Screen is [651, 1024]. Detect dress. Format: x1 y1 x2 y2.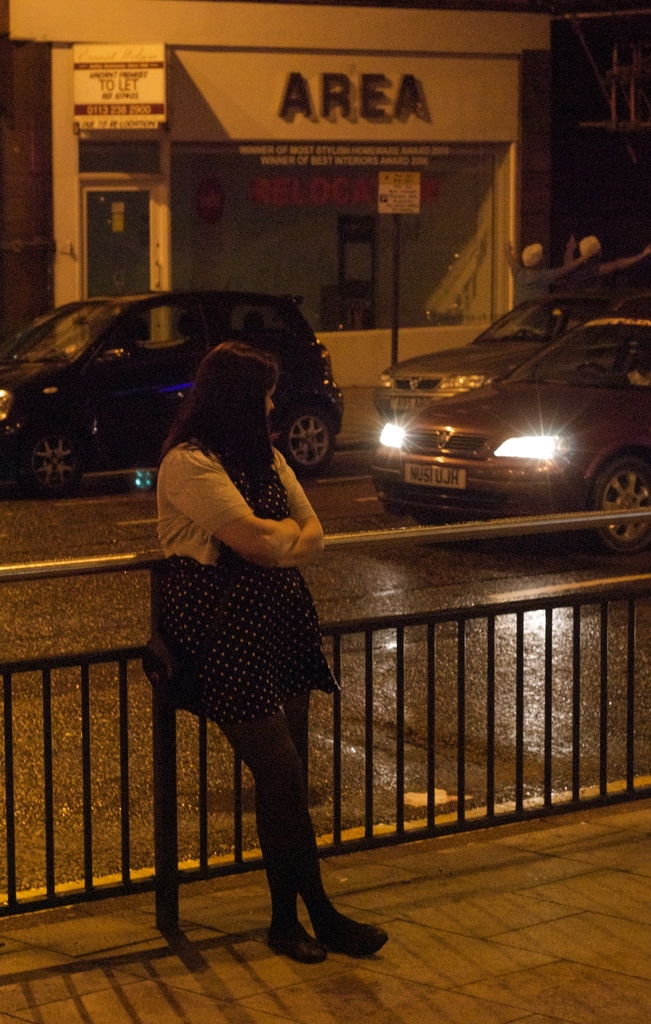
166 468 335 726.
